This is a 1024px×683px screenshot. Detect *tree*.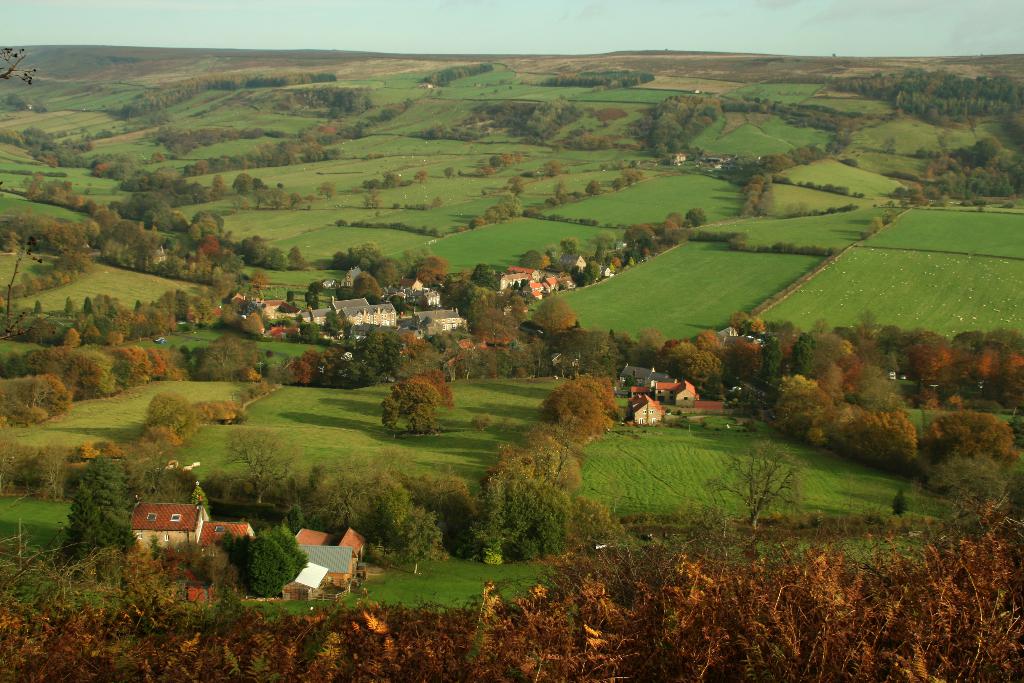
l=376, t=363, r=454, b=441.
